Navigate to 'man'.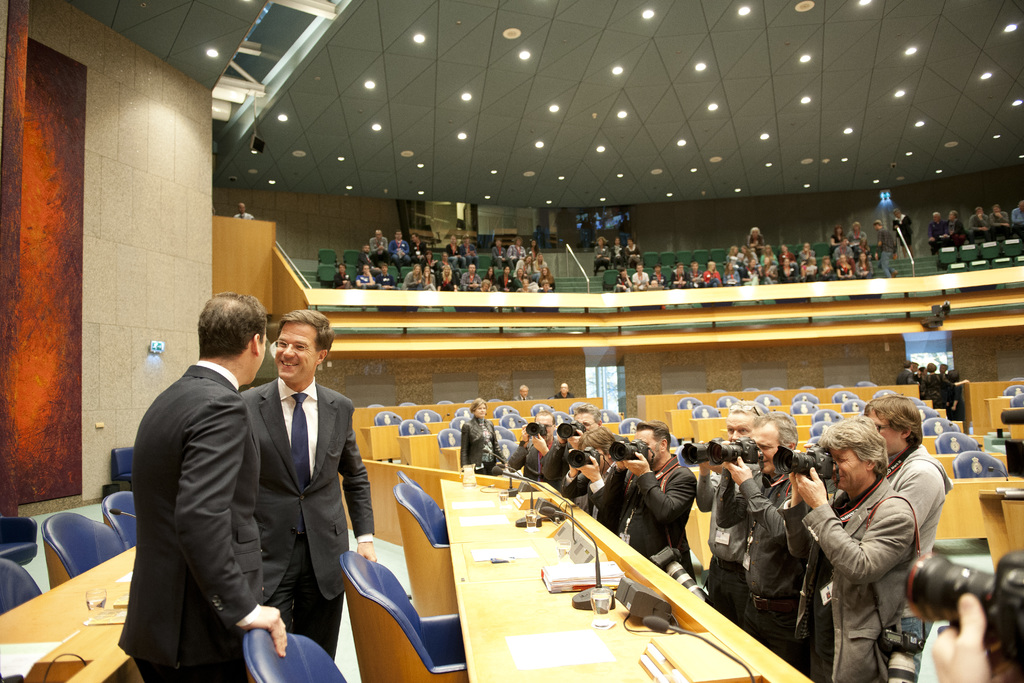
Navigation target: 552 382 570 403.
